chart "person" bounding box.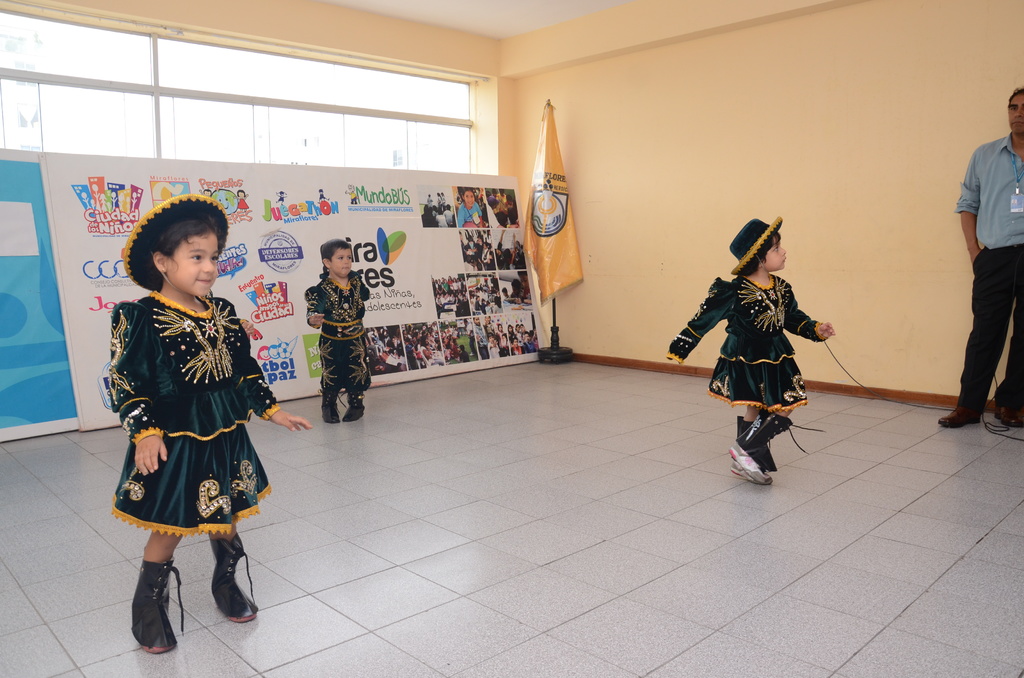
Charted: {"x1": 472, "y1": 314, "x2": 488, "y2": 357}.
